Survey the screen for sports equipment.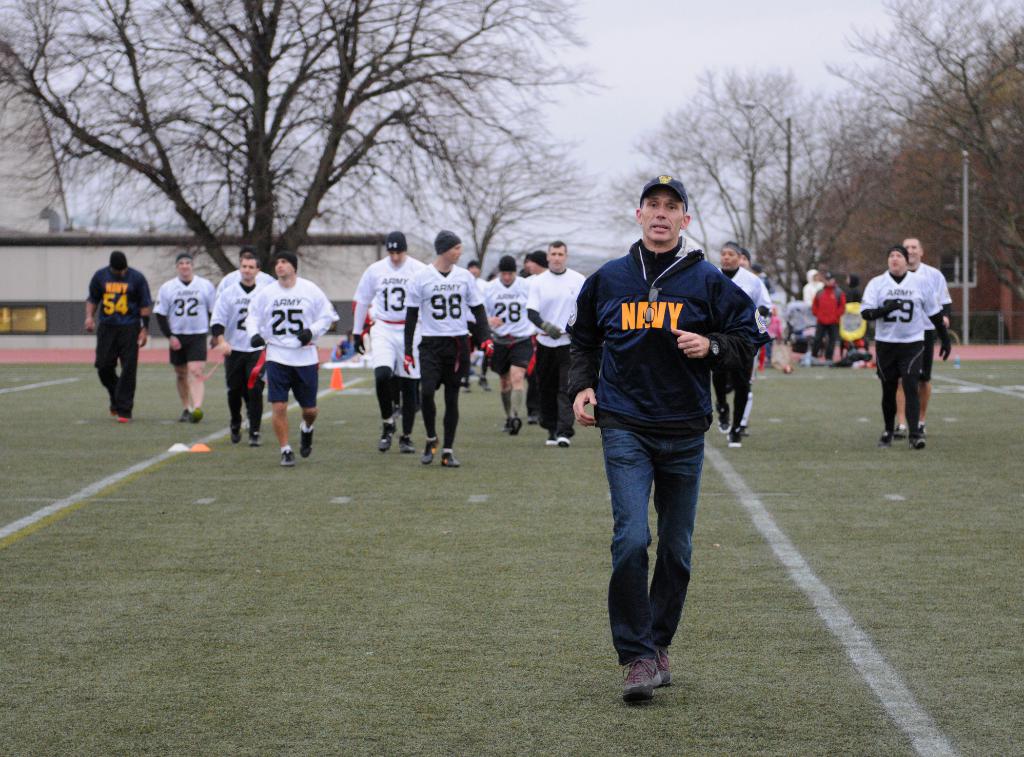
Survey found: 399 436 417 452.
